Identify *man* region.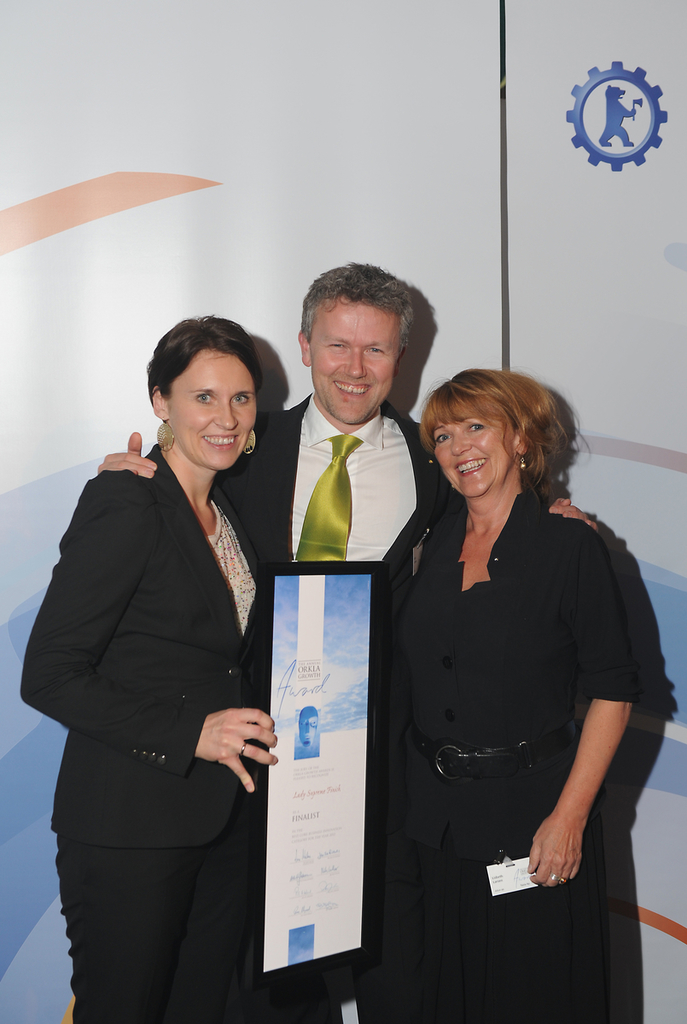
Region: 97, 259, 598, 1023.
